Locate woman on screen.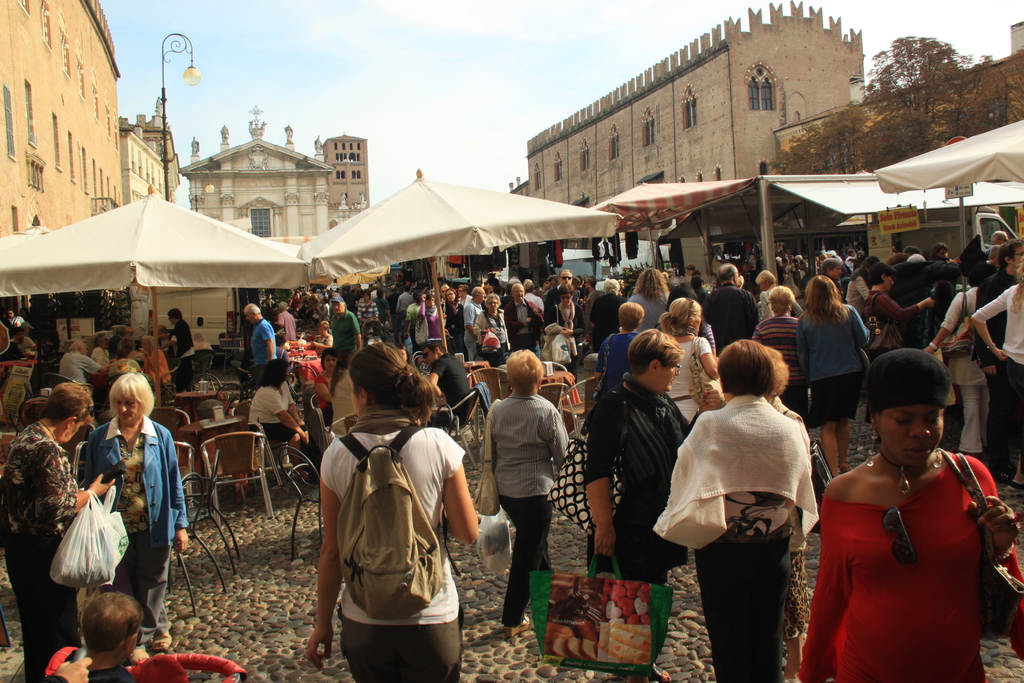
On screen at [left=0, top=382, right=120, bottom=682].
